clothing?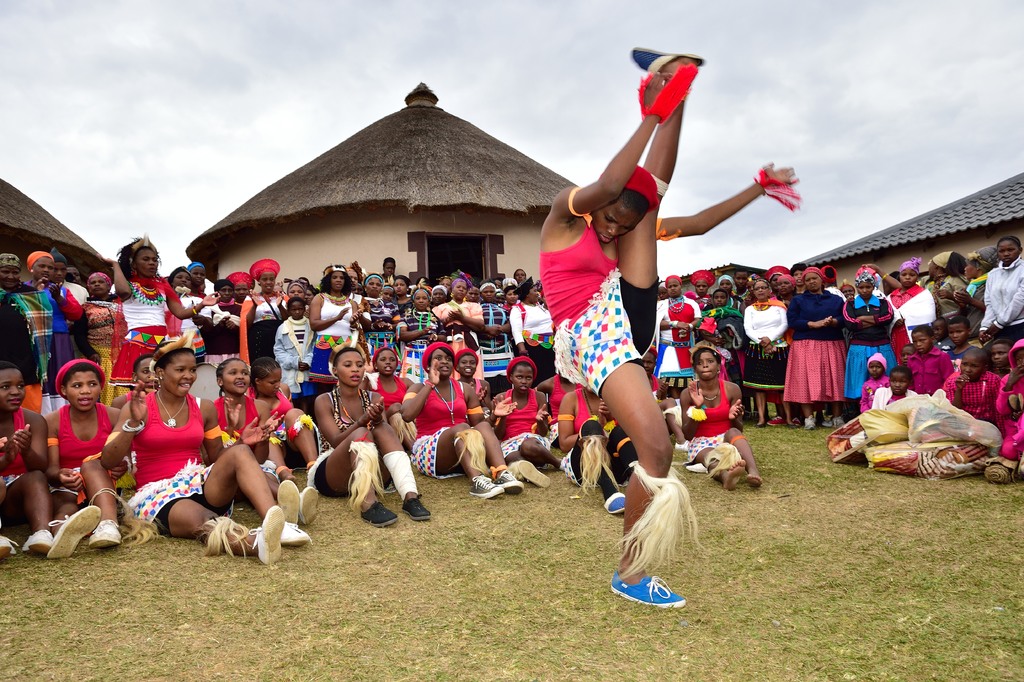
region(511, 301, 530, 359)
